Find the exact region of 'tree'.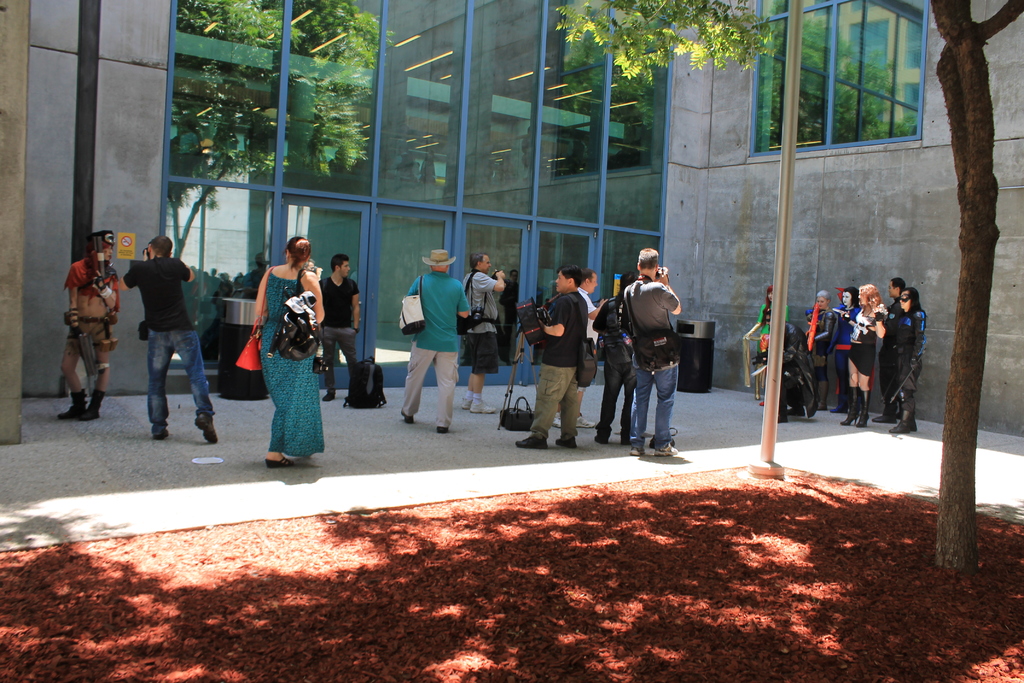
Exact region: left=562, top=0, right=1023, bottom=568.
